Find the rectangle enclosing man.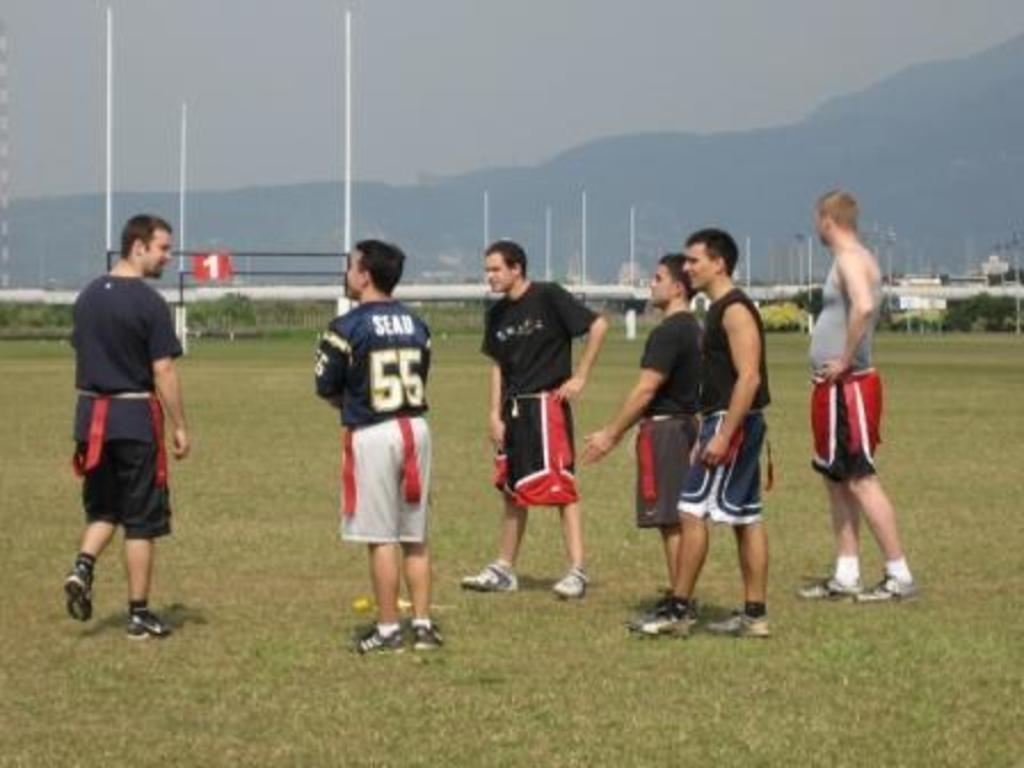
crop(617, 217, 777, 638).
